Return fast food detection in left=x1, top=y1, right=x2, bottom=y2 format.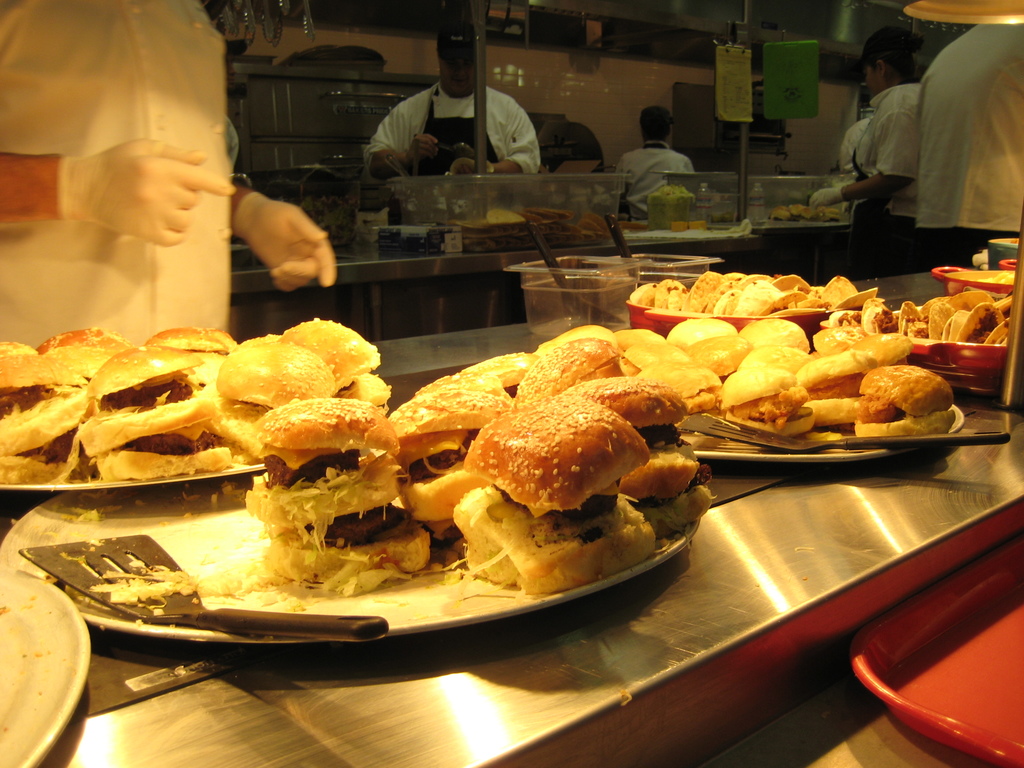
left=547, top=377, right=709, bottom=534.
